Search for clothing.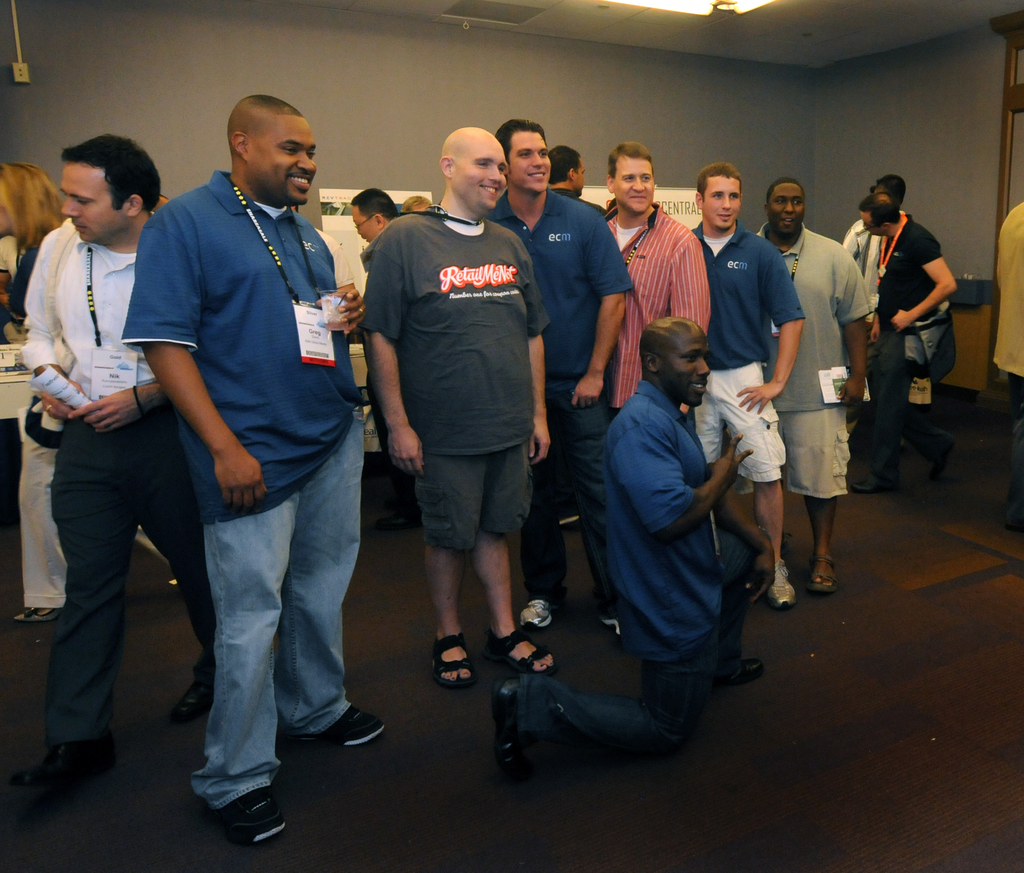
Found at bbox=(26, 213, 221, 735).
